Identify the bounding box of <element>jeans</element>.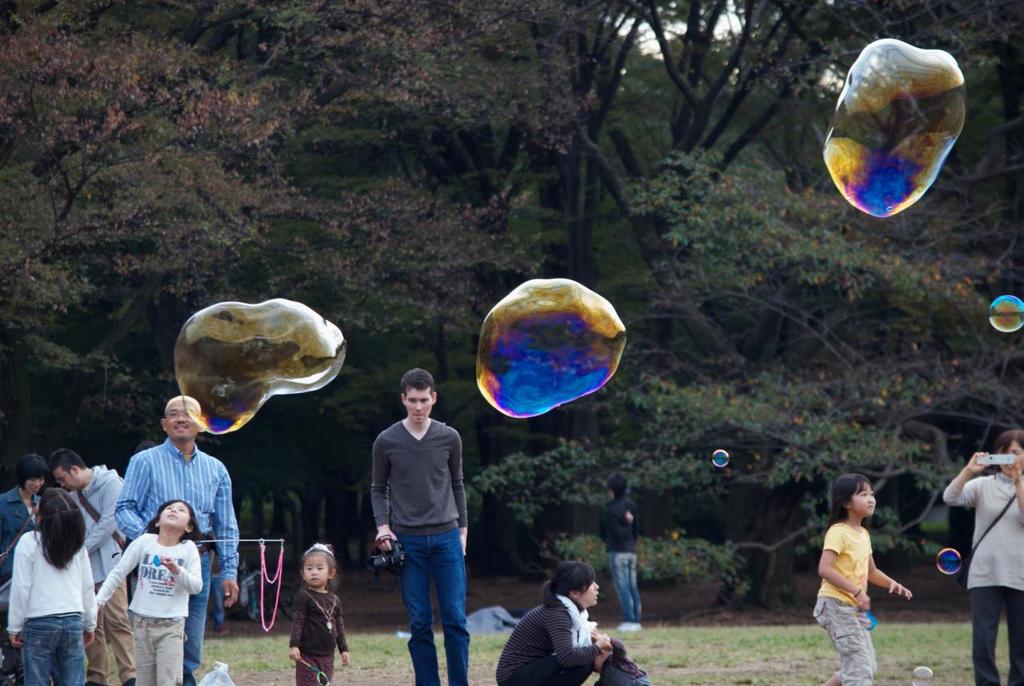
left=183, top=548, right=206, bottom=672.
